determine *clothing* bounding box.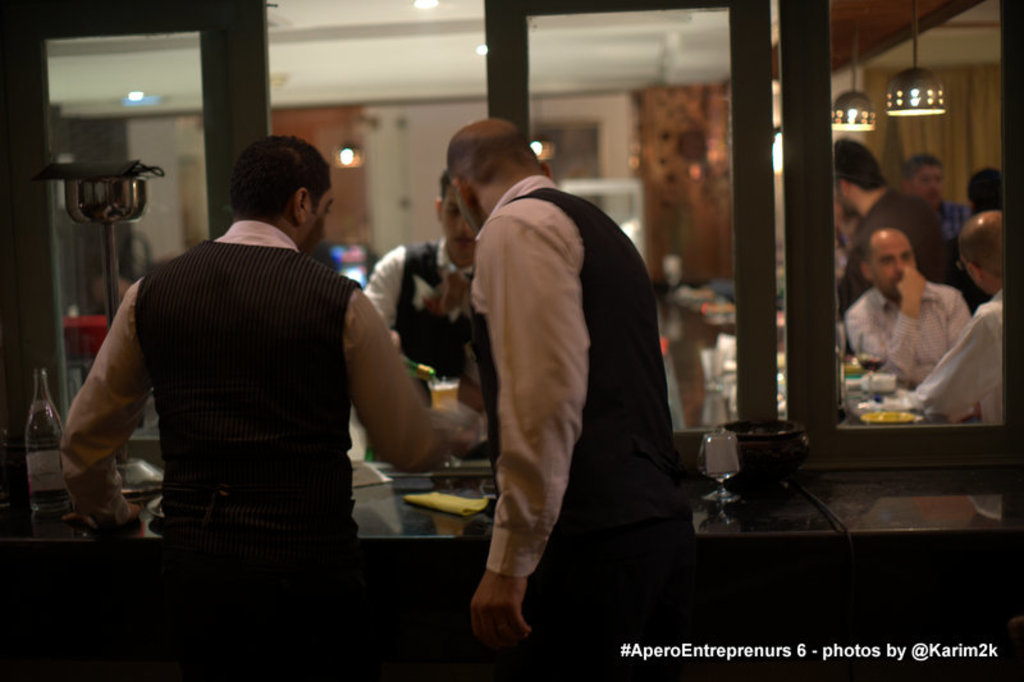
Determined: [left=845, top=284, right=974, bottom=390].
